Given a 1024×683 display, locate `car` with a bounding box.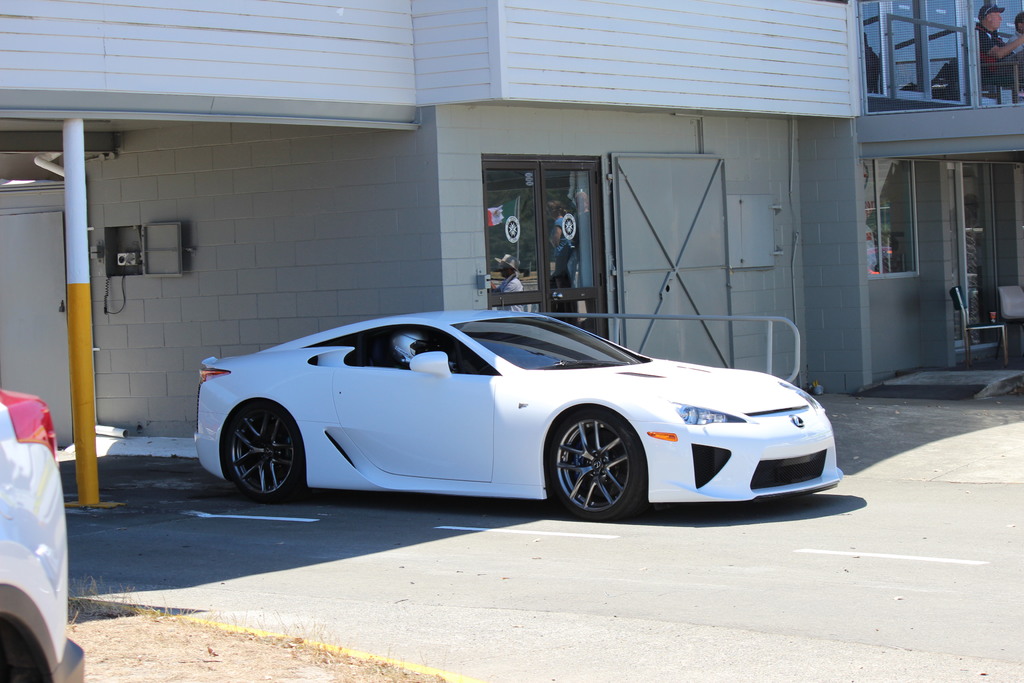
Located: bbox=[179, 299, 840, 518].
